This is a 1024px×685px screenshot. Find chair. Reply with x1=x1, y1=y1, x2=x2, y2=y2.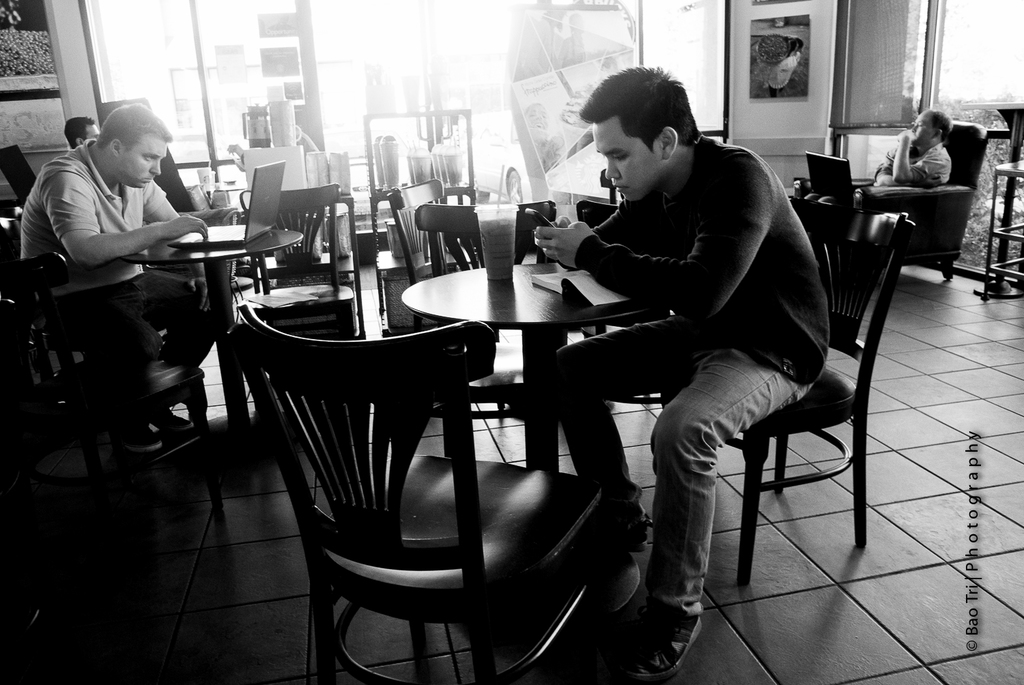
x1=392, y1=174, x2=477, y2=329.
